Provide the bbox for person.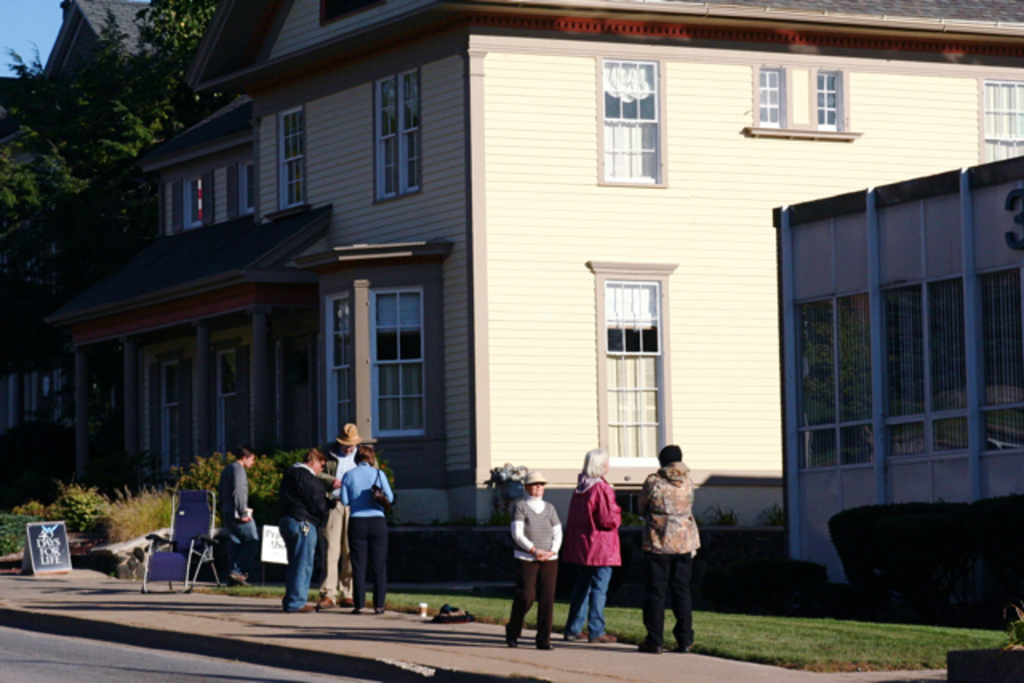
bbox=(510, 473, 560, 649).
